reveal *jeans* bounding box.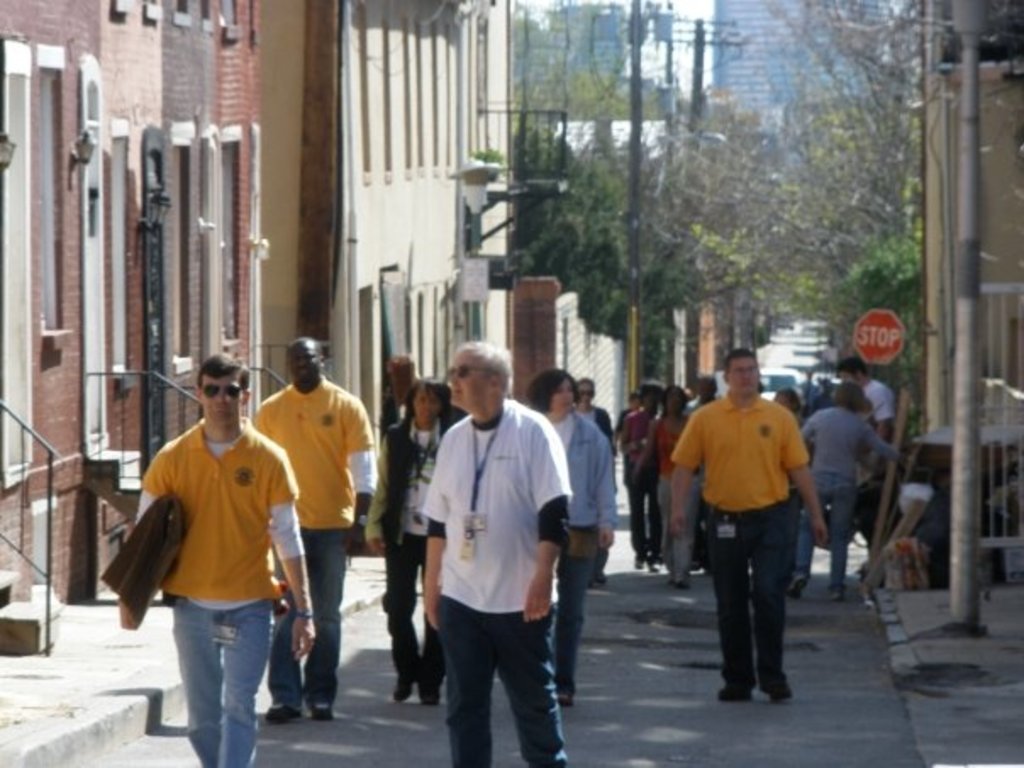
Revealed: 266 527 341 712.
